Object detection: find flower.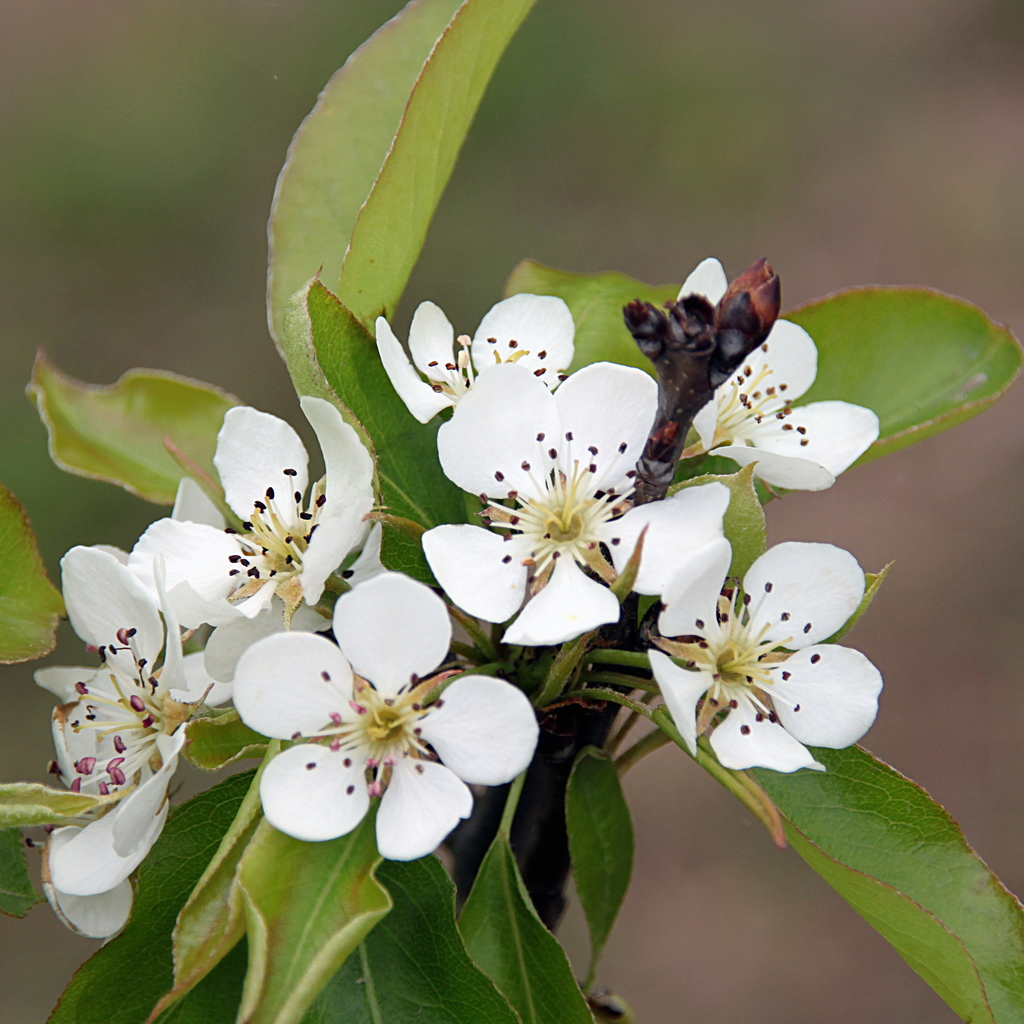
(left=258, top=643, right=535, bottom=847).
